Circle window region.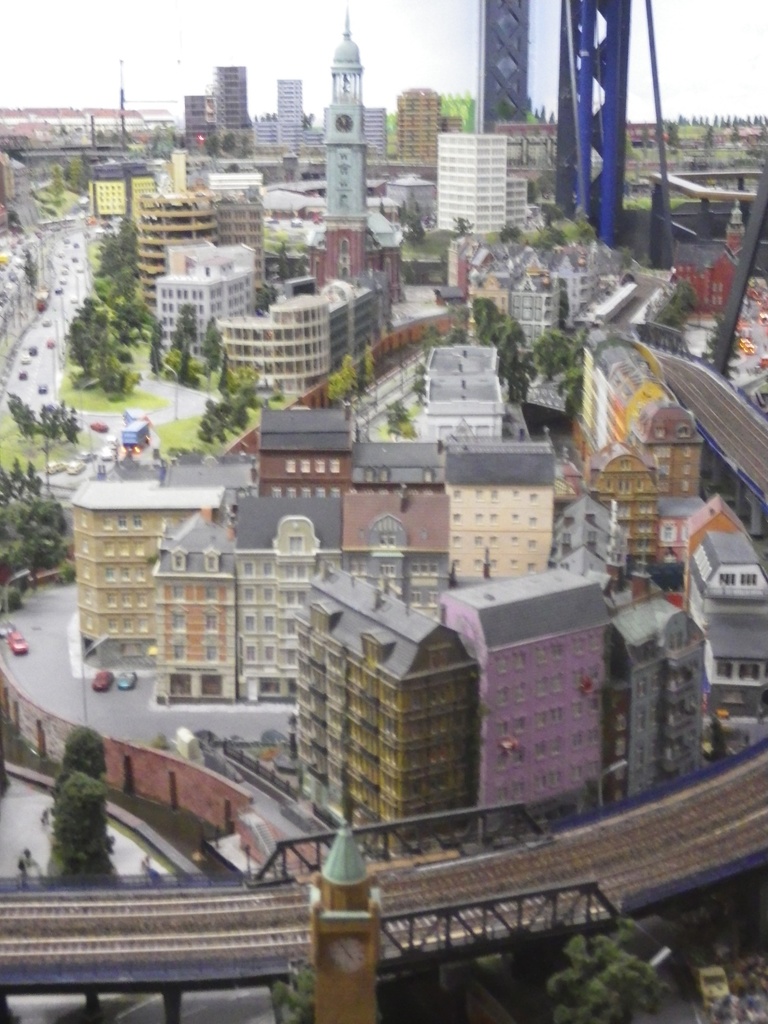
Region: detection(208, 618, 220, 636).
